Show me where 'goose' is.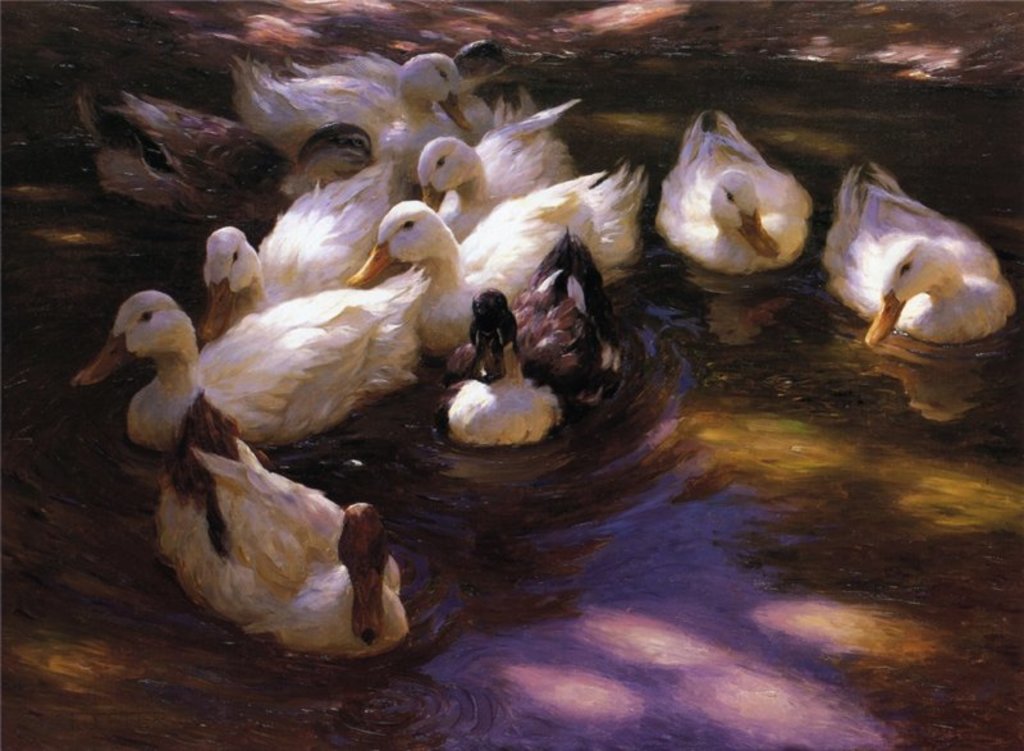
'goose' is at select_region(660, 102, 817, 275).
